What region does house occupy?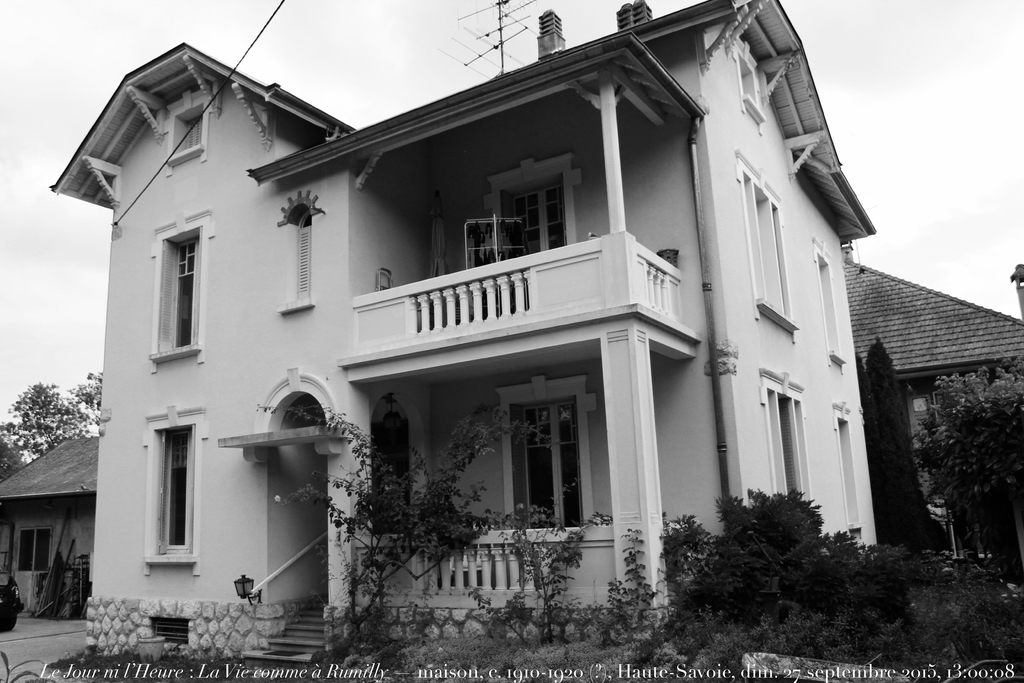
(51, 0, 876, 674).
